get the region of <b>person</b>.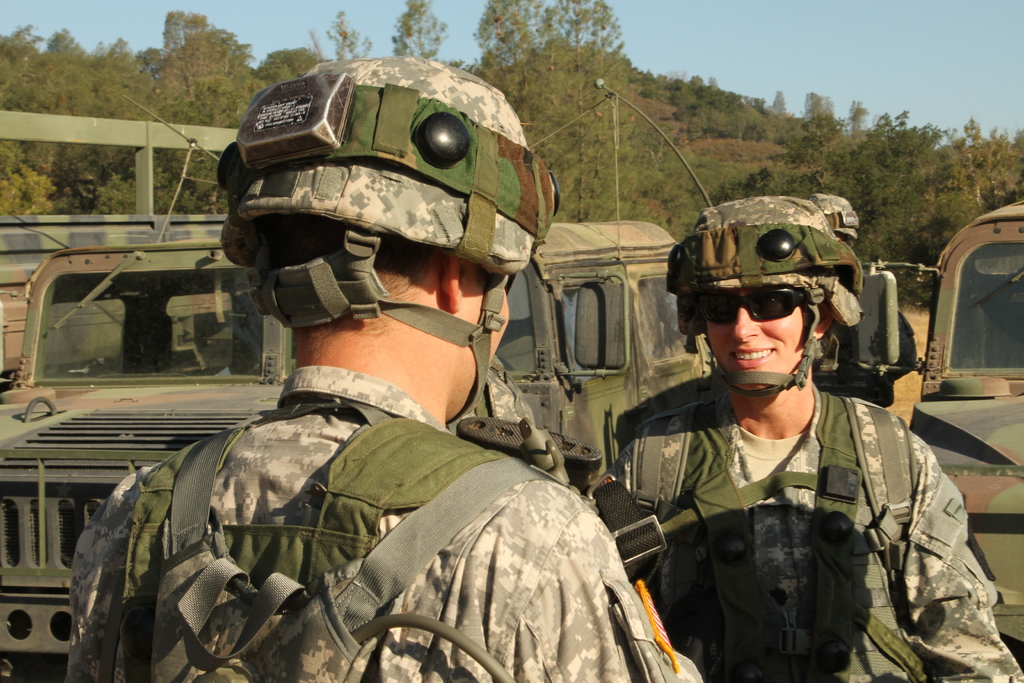
68:55:712:682.
